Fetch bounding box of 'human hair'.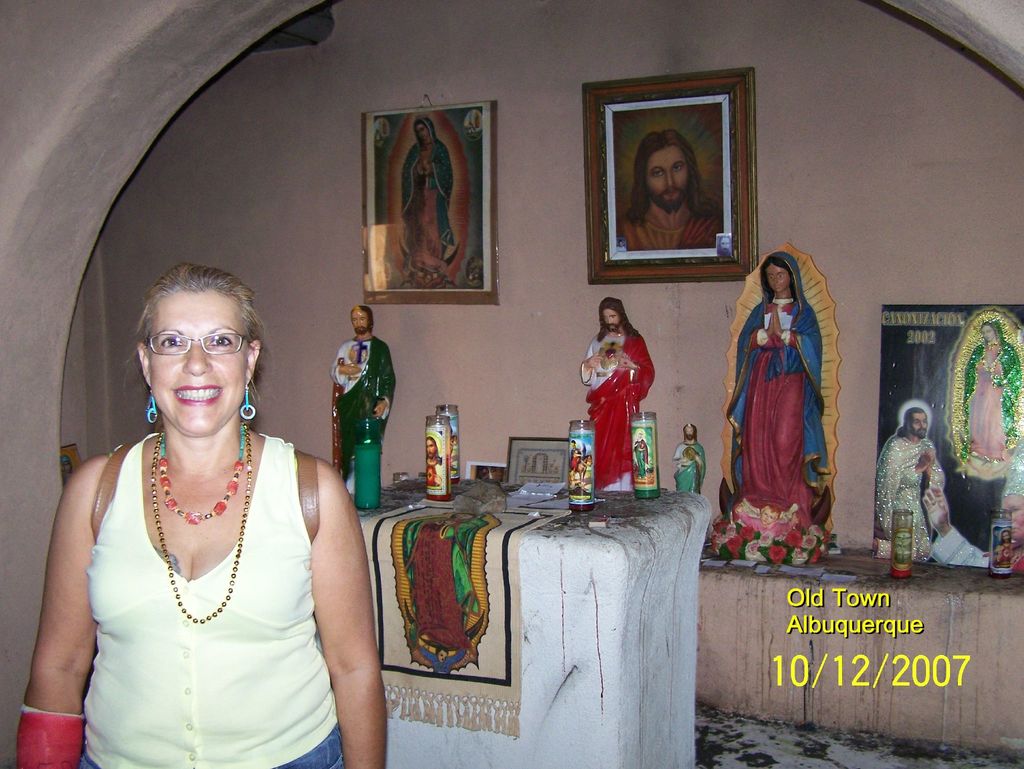
Bbox: (424, 438, 443, 464).
